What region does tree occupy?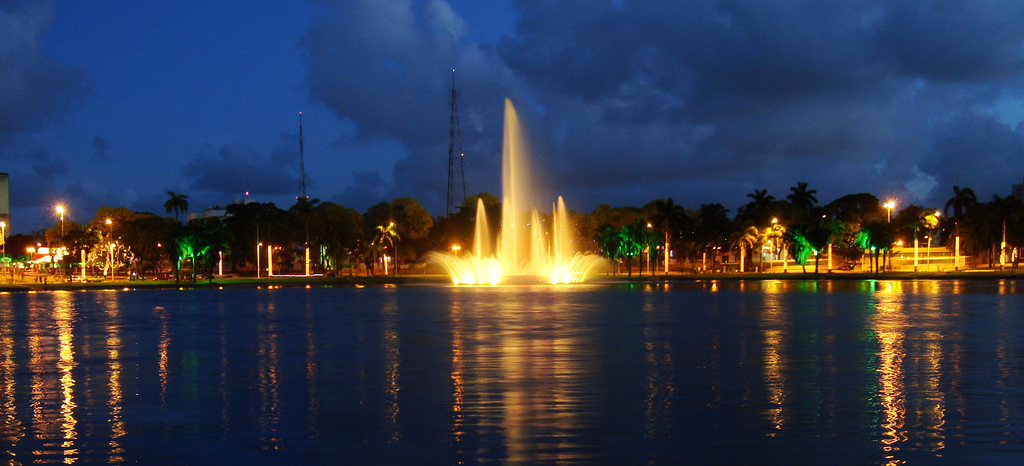
locate(79, 225, 141, 282).
